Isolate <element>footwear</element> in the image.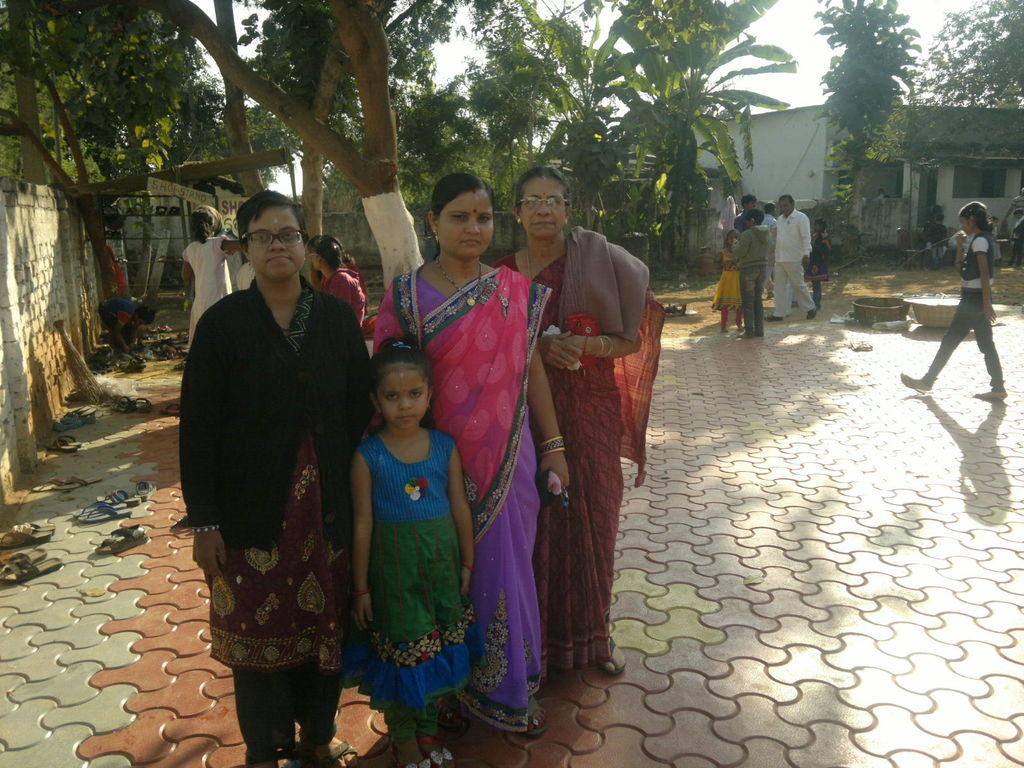
Isolated region: Rect(111, 392, 131, 410).
